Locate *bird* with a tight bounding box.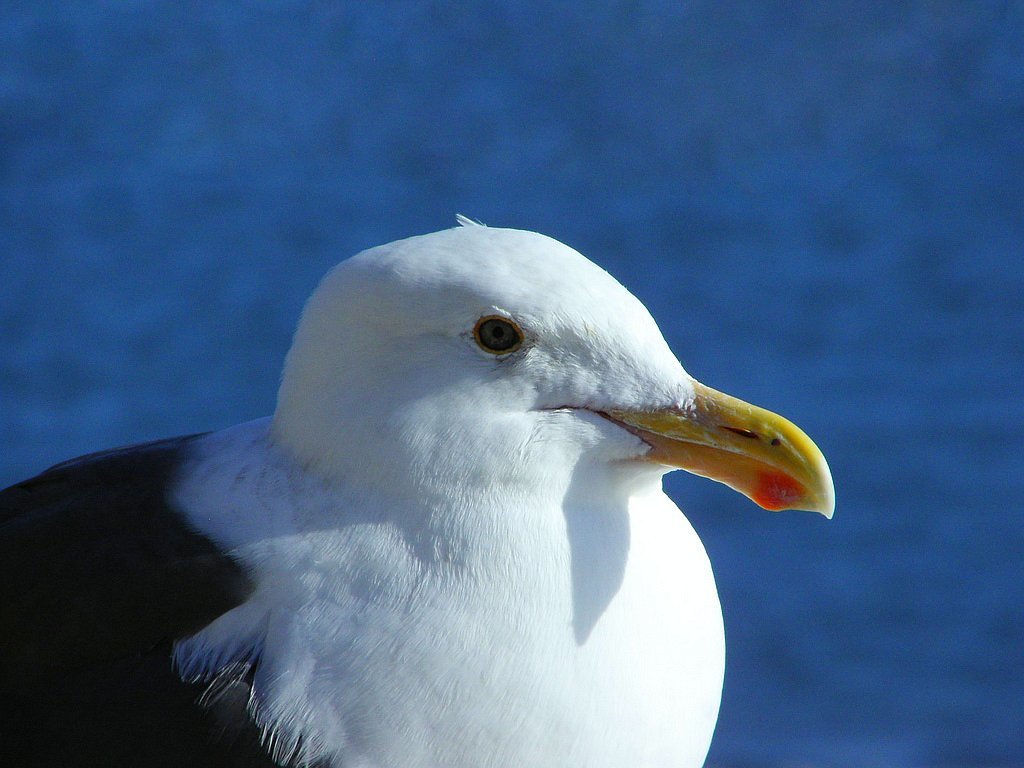
[0, 221, 812, 764].
